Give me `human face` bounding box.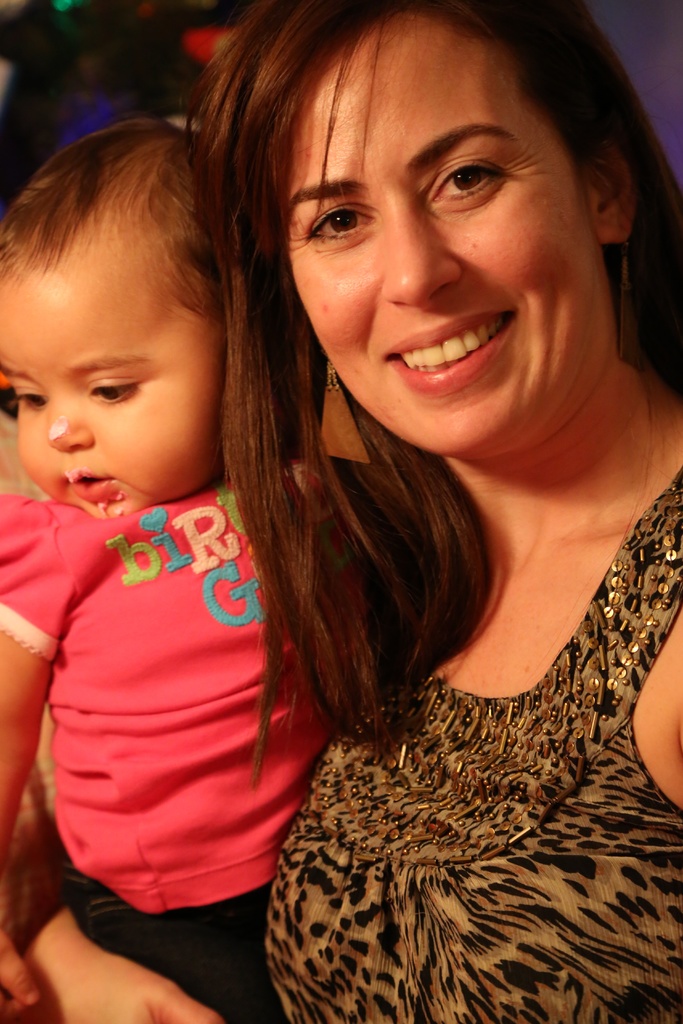
locate(250, 33, 613, 431).
